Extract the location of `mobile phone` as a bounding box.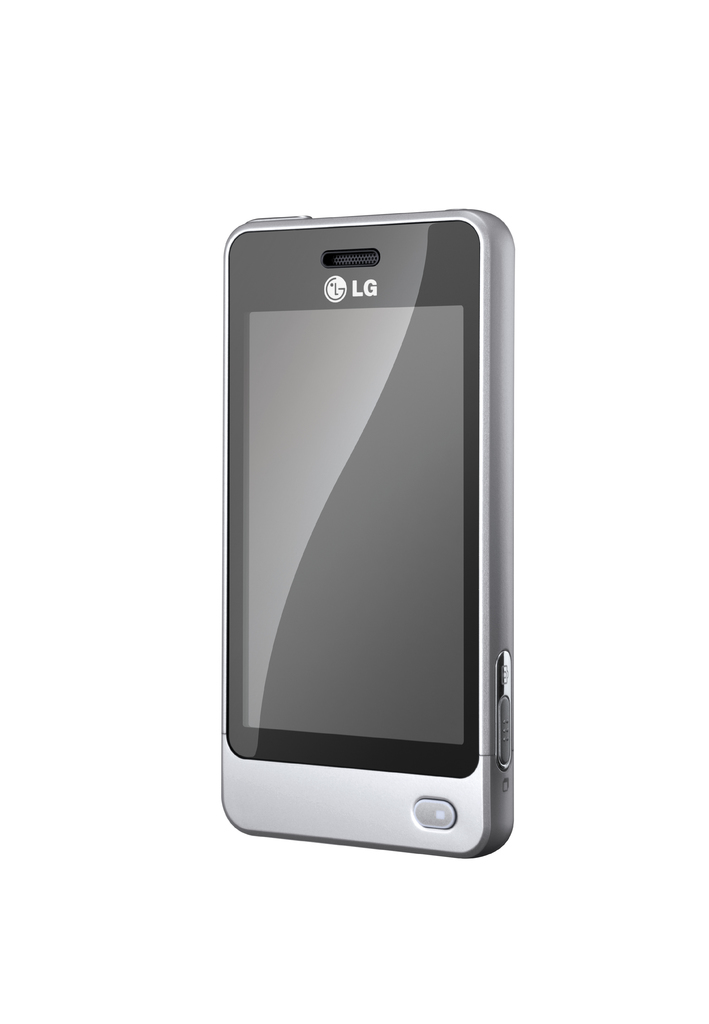
l=202, t=205, r=541, b=844.
